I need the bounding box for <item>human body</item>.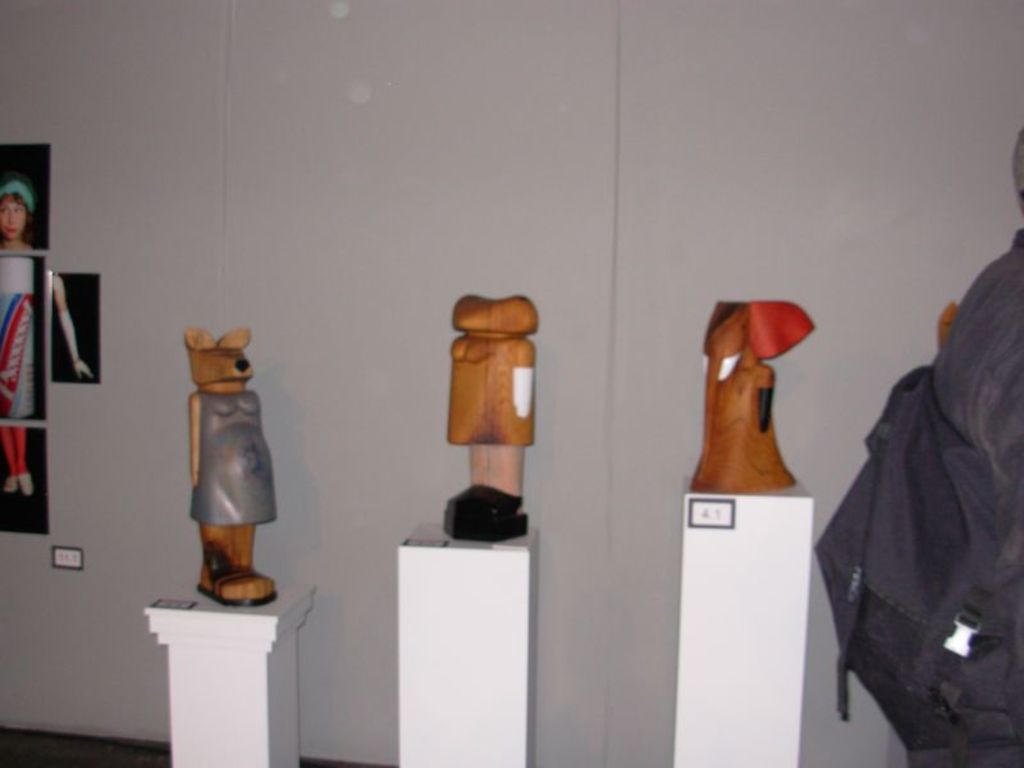
Here it is: bbox(0, 192, 93, 474).
